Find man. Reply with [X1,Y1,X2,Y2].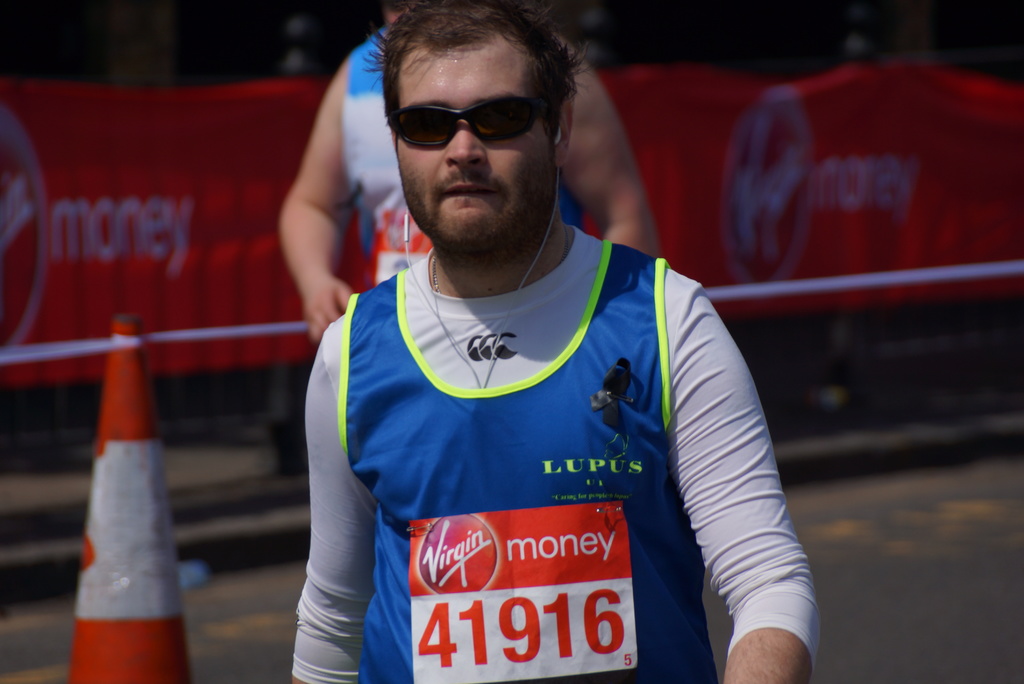
[281,0,825,678].
